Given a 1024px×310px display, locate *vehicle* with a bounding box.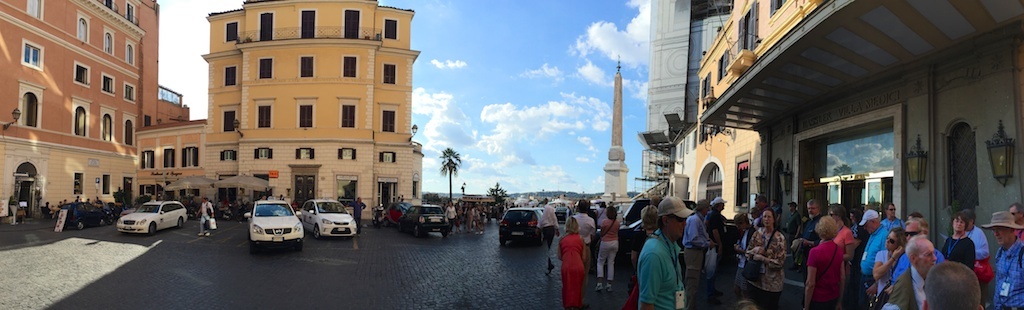
Located: crop(233, 203, 308, 255).
